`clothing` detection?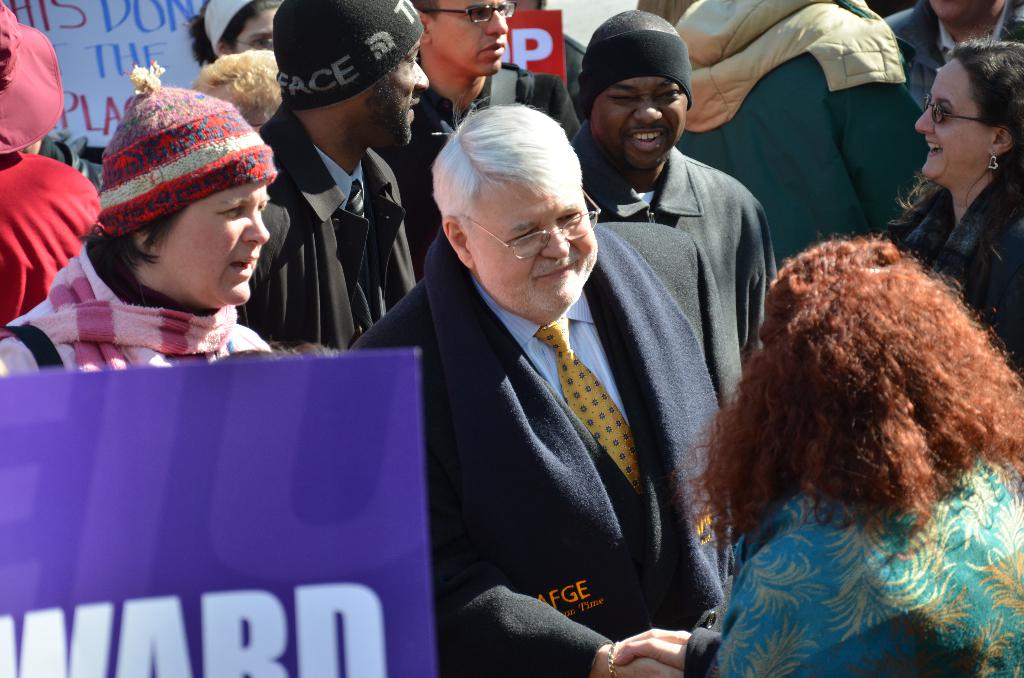
[351,223,750,677]
